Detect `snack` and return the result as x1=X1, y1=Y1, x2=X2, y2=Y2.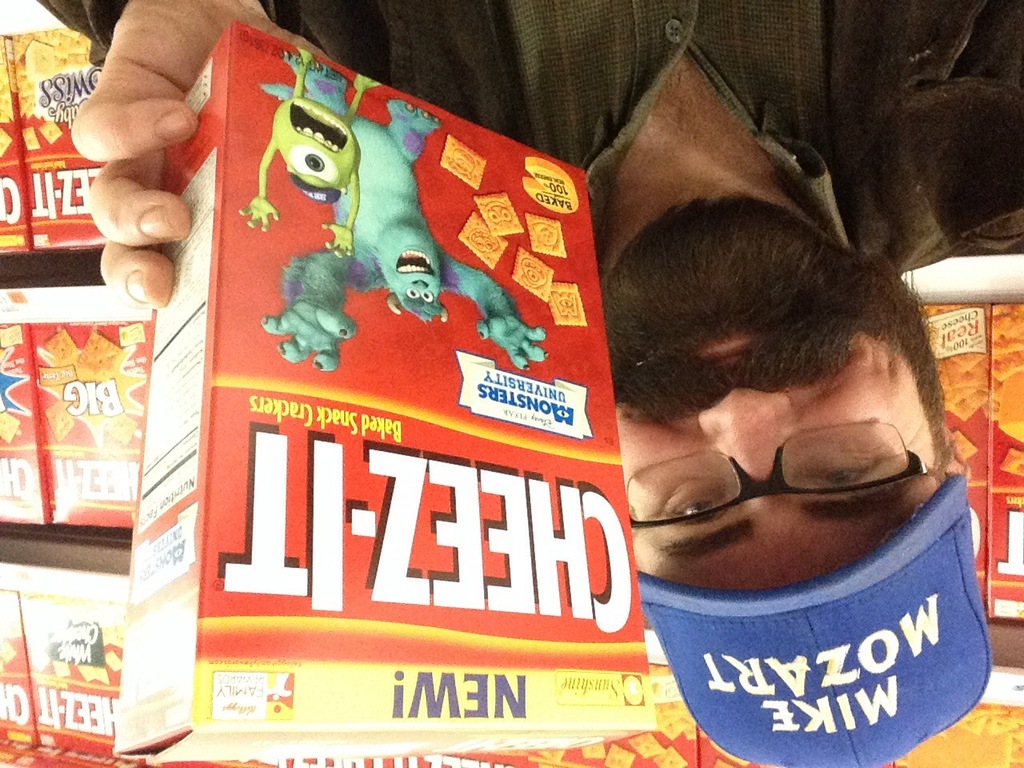
x1=1, y1=44, x2=14, y2=120.
